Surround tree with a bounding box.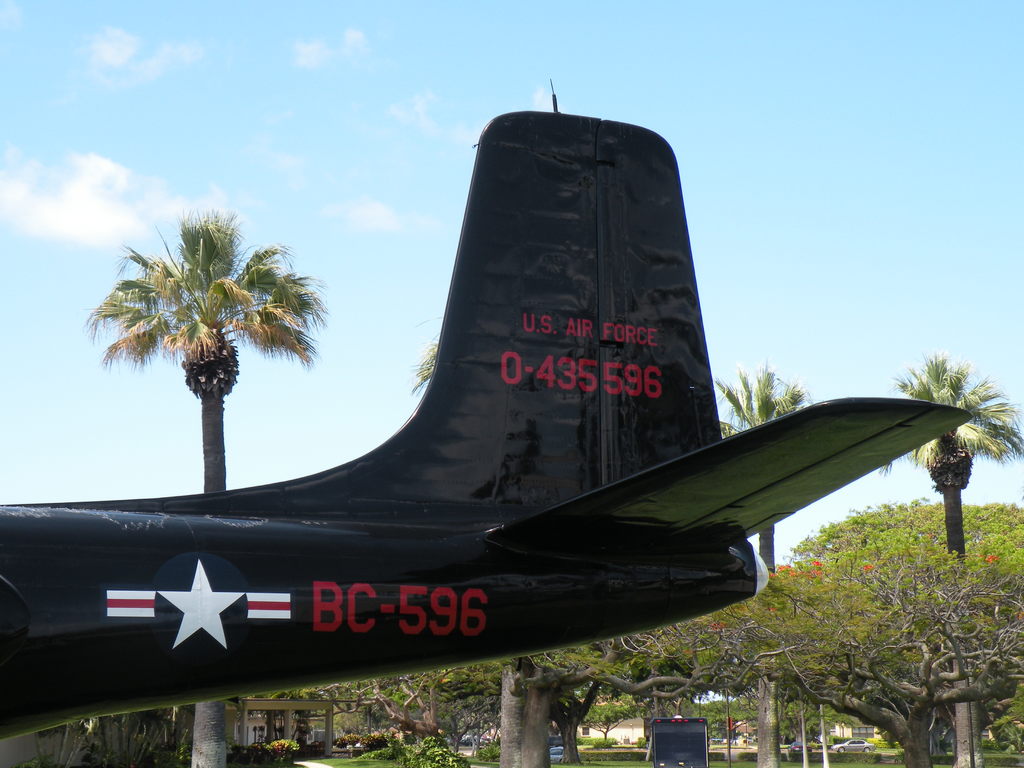
pyautogui.locateOnScreen(414, 340, 438, 396).
